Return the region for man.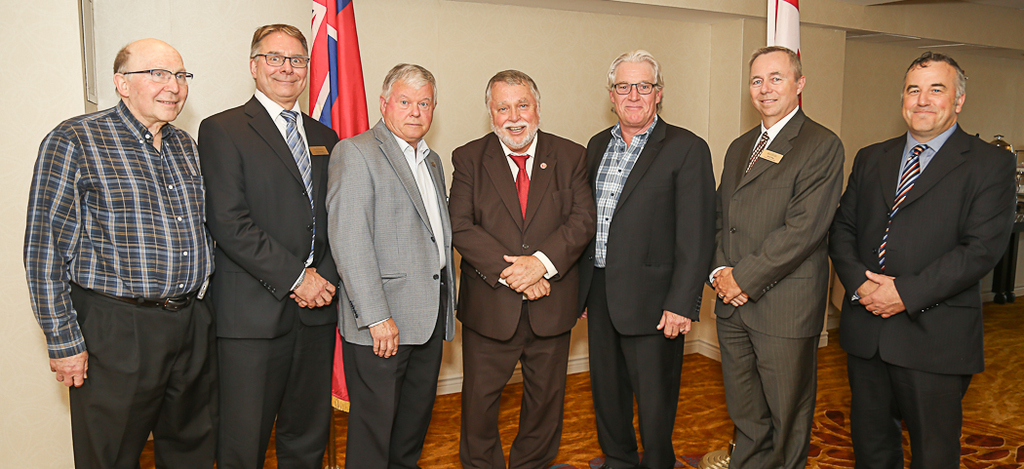
detection(447, 66, 598, 468).
